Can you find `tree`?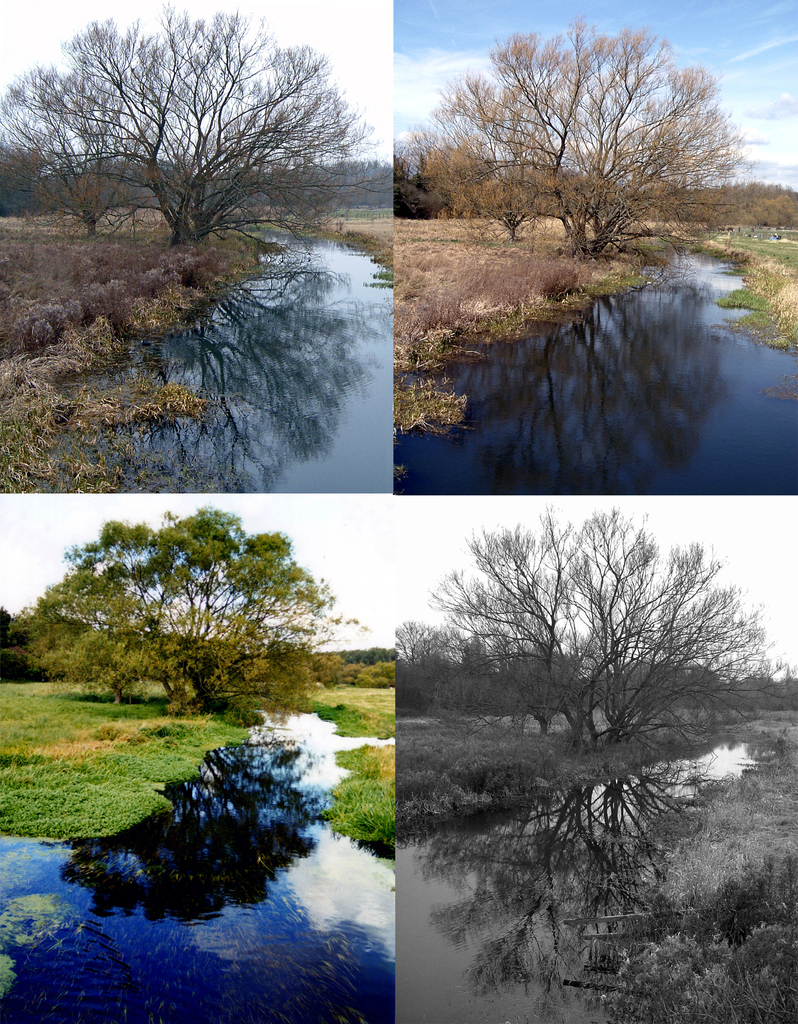
Yes, bounding box: [left=0, top=126, right=148, bottom=249].
